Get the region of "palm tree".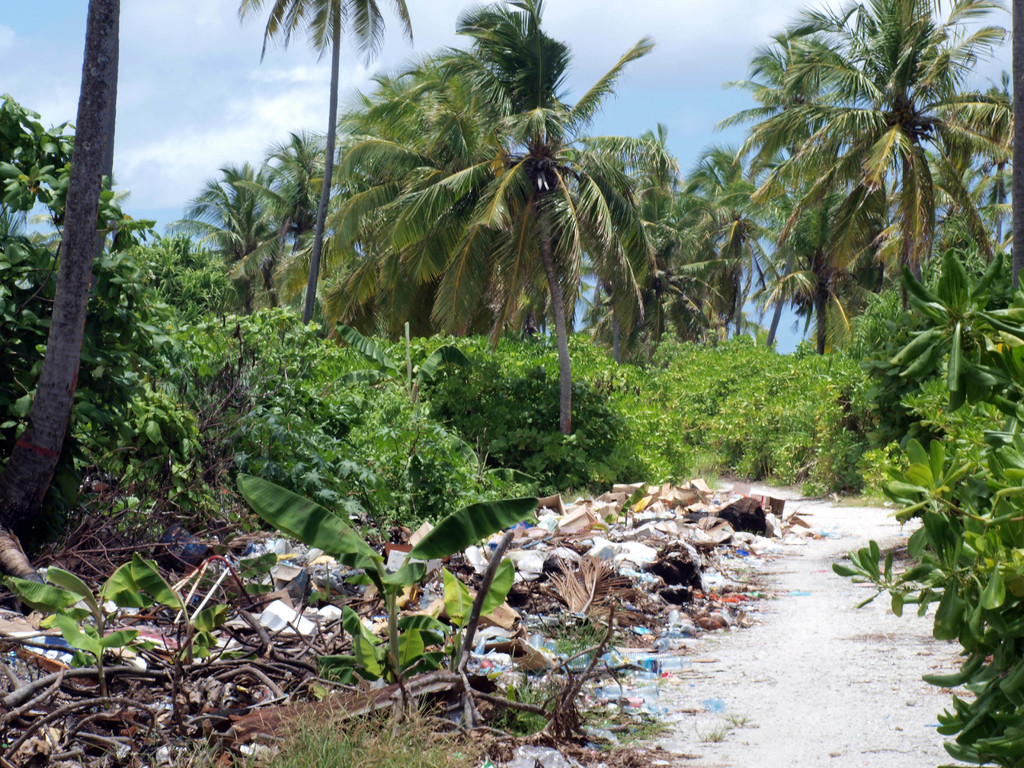
{"left": 705, "top": 118, "right": 851, "bottom": 360}.
